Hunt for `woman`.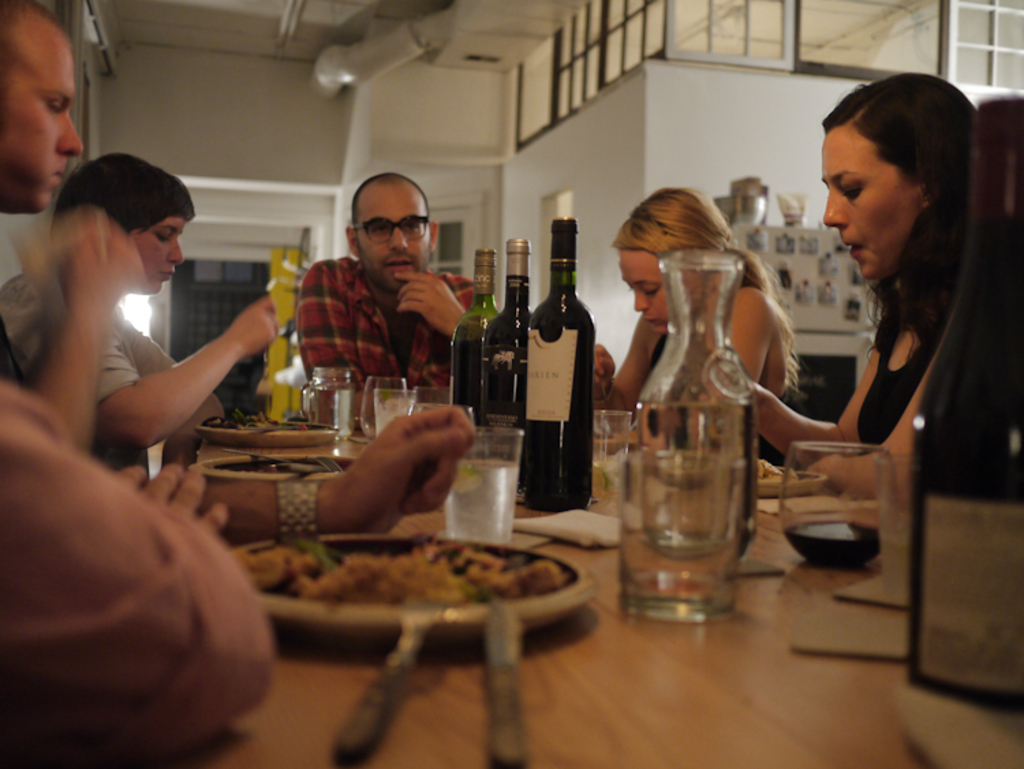
Hunted down at bbox=(0, 146, 296, 470).
